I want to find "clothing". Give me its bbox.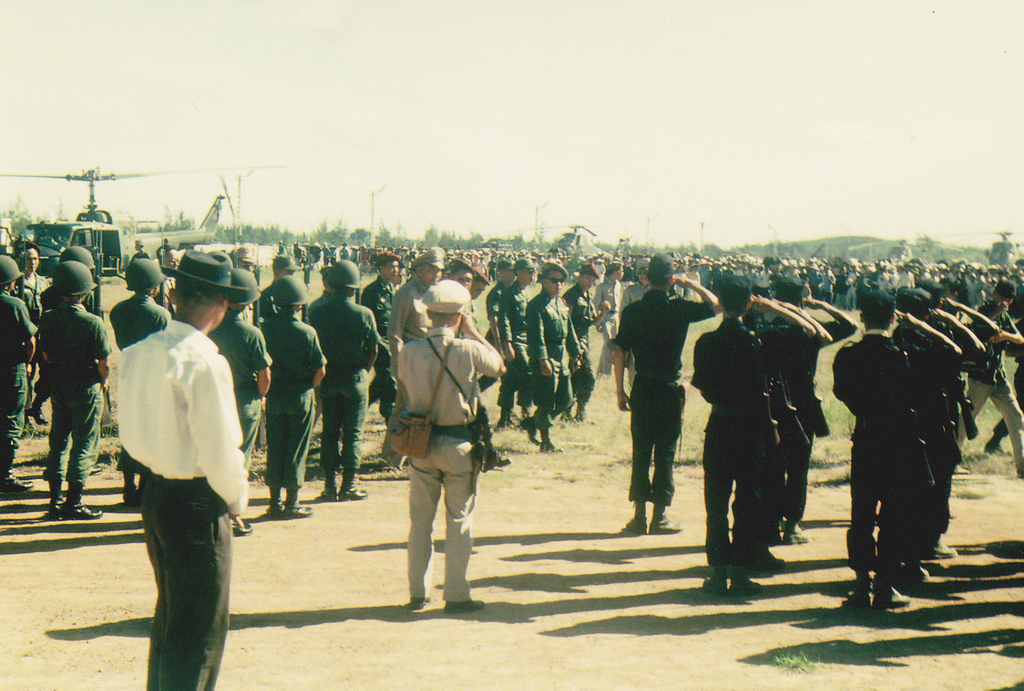
(565,278,596,404).
